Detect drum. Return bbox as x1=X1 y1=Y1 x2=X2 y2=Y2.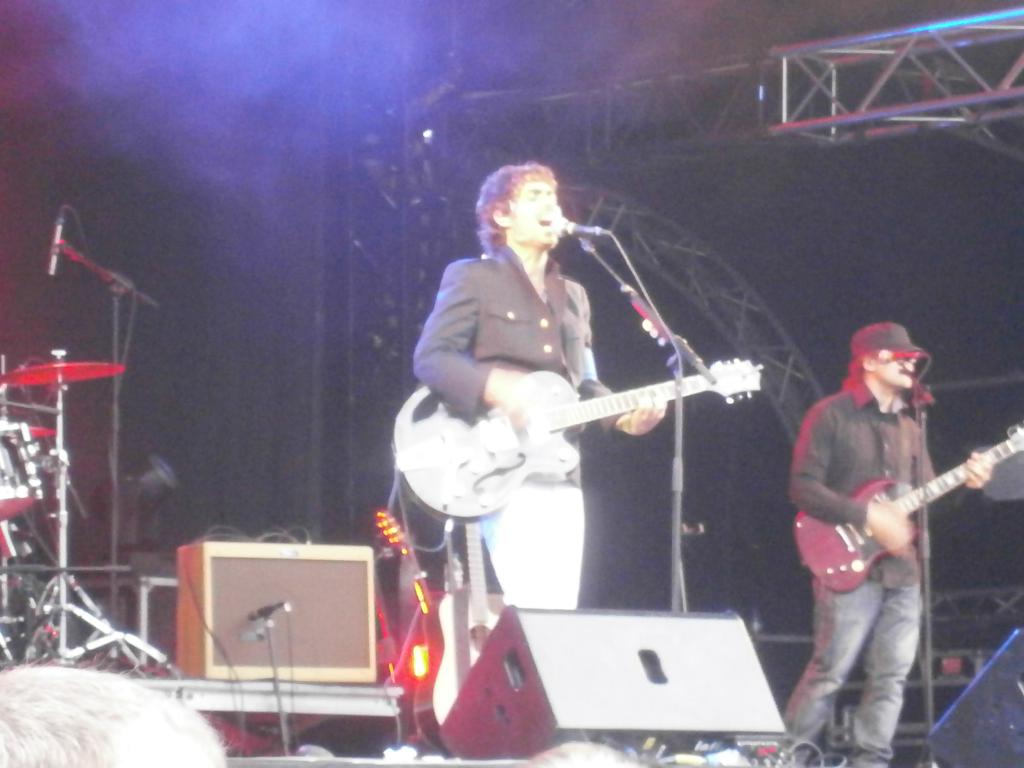
x1=0 y1=415 x2=39 y2=522.
